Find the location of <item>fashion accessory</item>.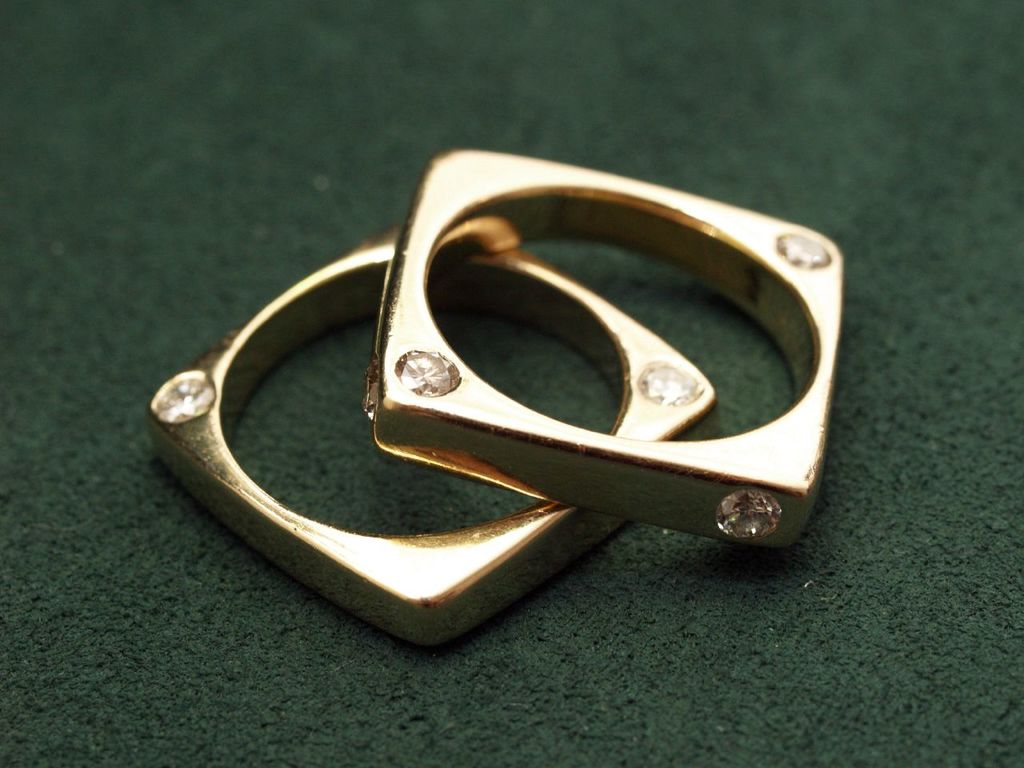
Location: 143 222 718 652.
